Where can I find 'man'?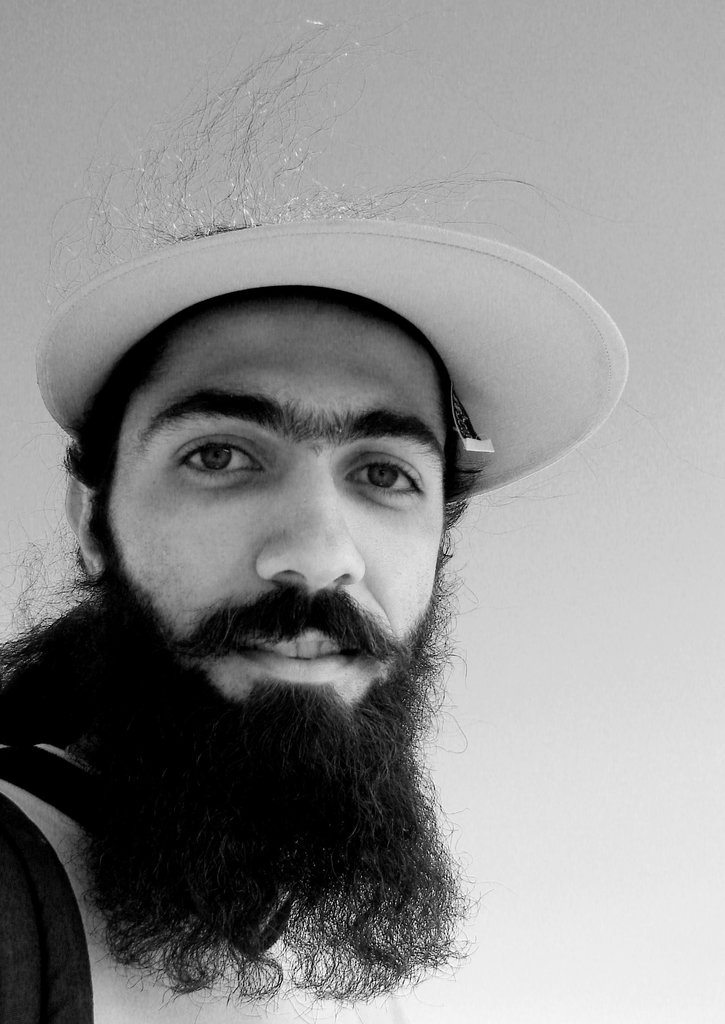
You can find it at Rect(0, 200, 646, 1009).
